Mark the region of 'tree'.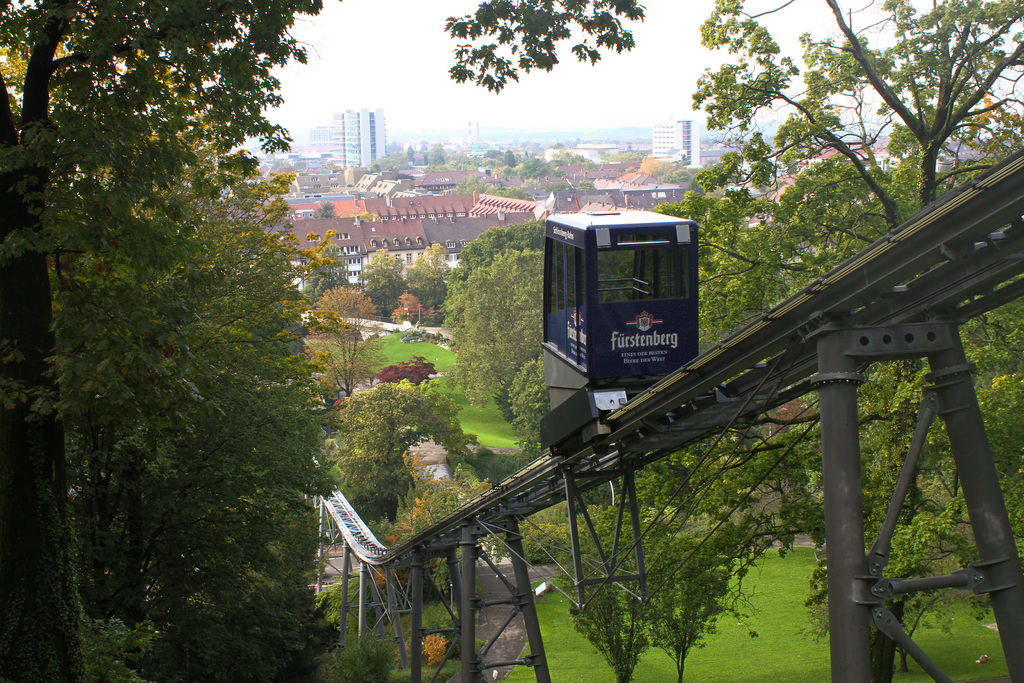
Region: bbox=[0, 0, 649, 682].
